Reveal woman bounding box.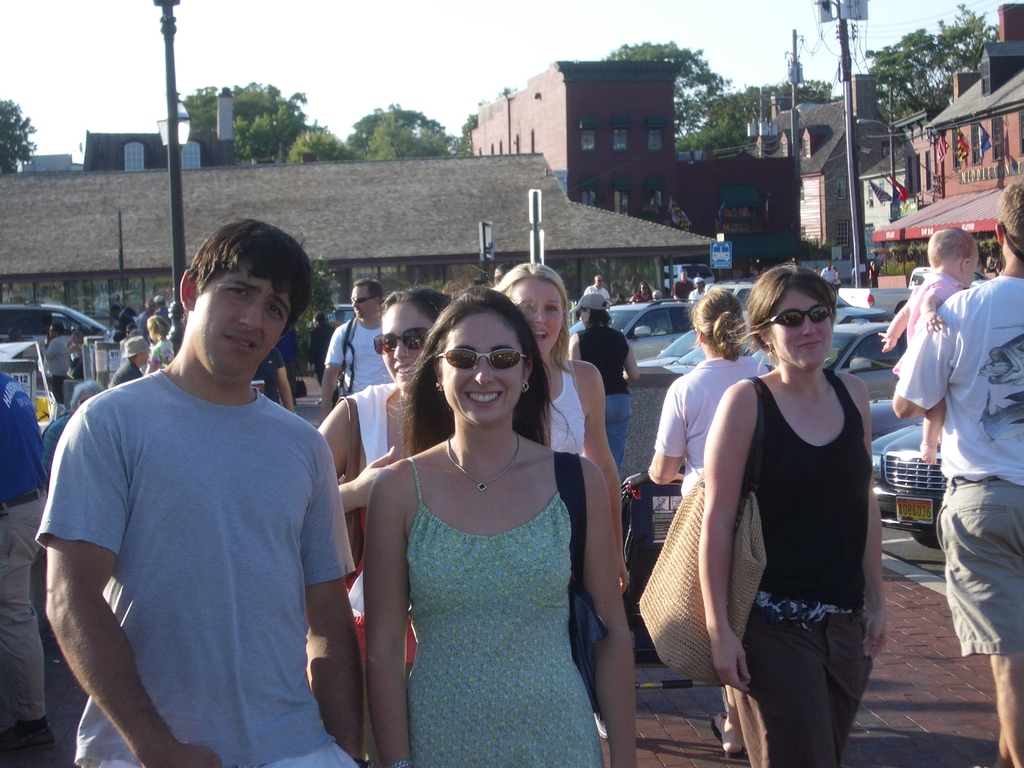
Revealed: 650:289:779:755.
